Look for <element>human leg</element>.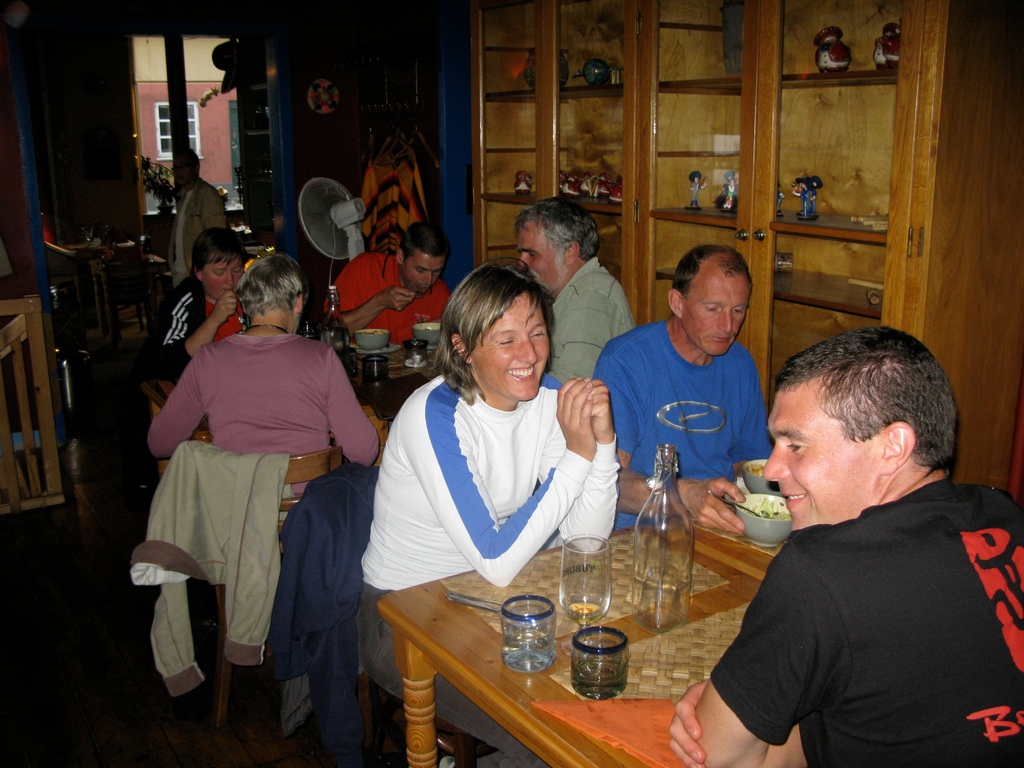
Found: 360/624/556/767.
